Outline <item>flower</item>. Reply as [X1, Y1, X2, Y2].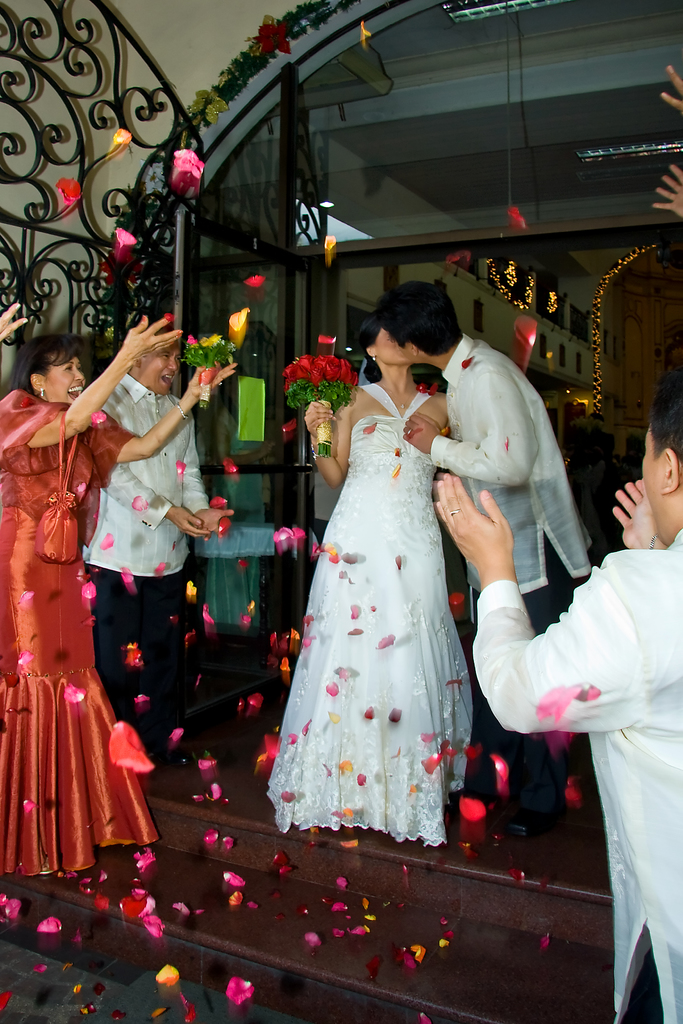
[0, 895, 21, 922].
